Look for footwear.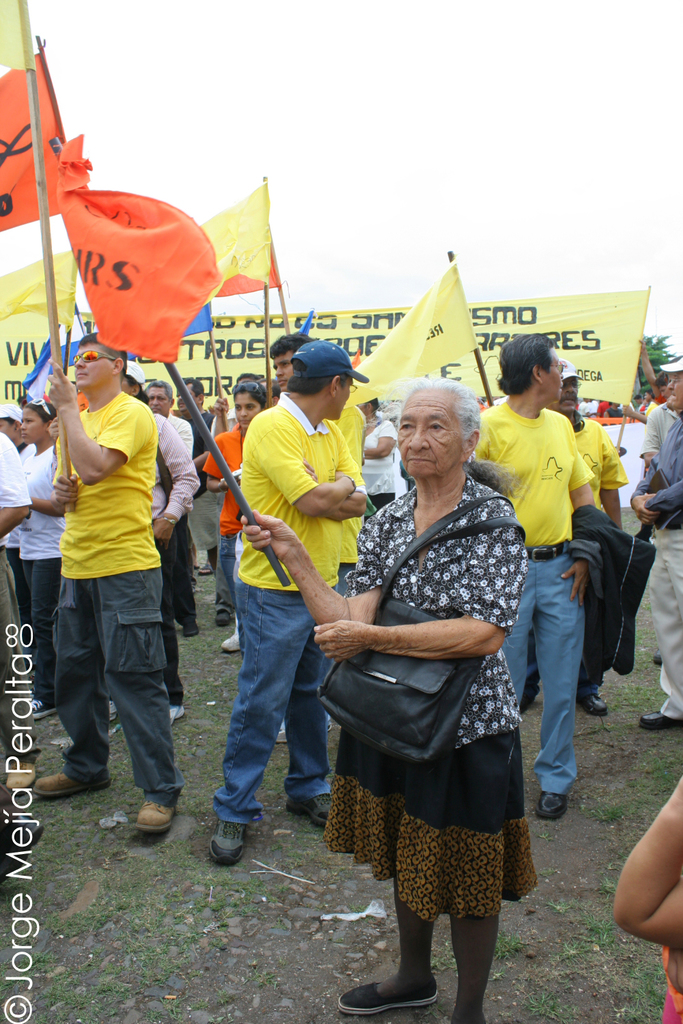
Found: 136/800/176/832.
